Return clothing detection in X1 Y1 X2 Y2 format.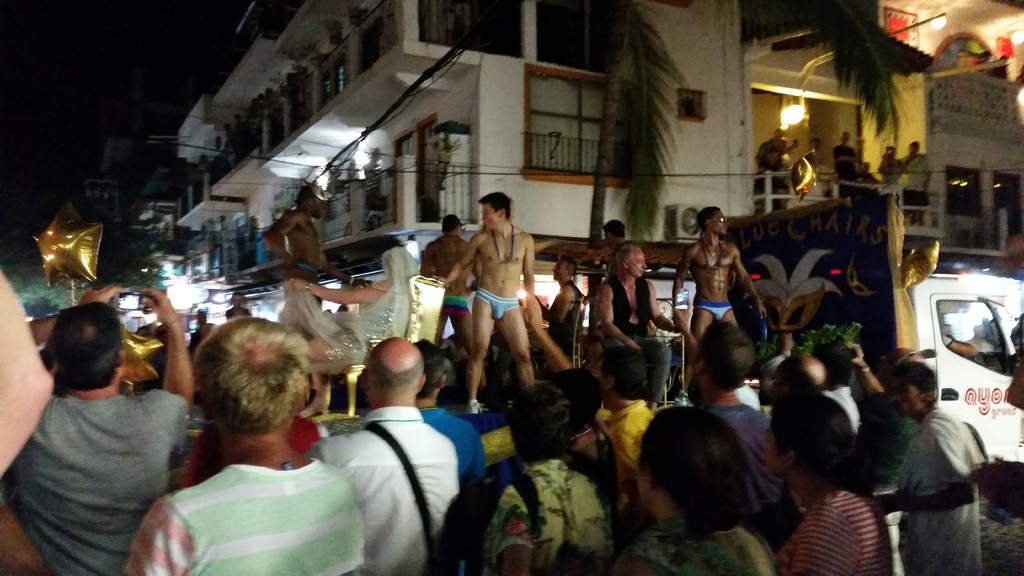
904 152 928 180.
